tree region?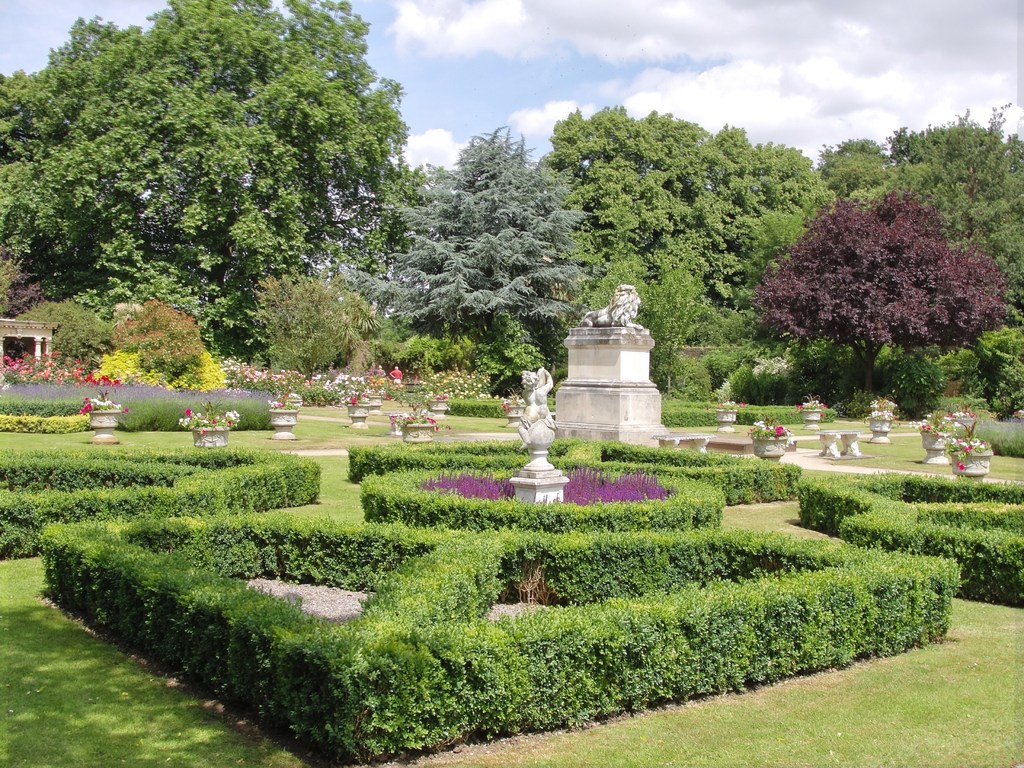
pyautogui.locateOnScreen(526, 94, 838, 331)
